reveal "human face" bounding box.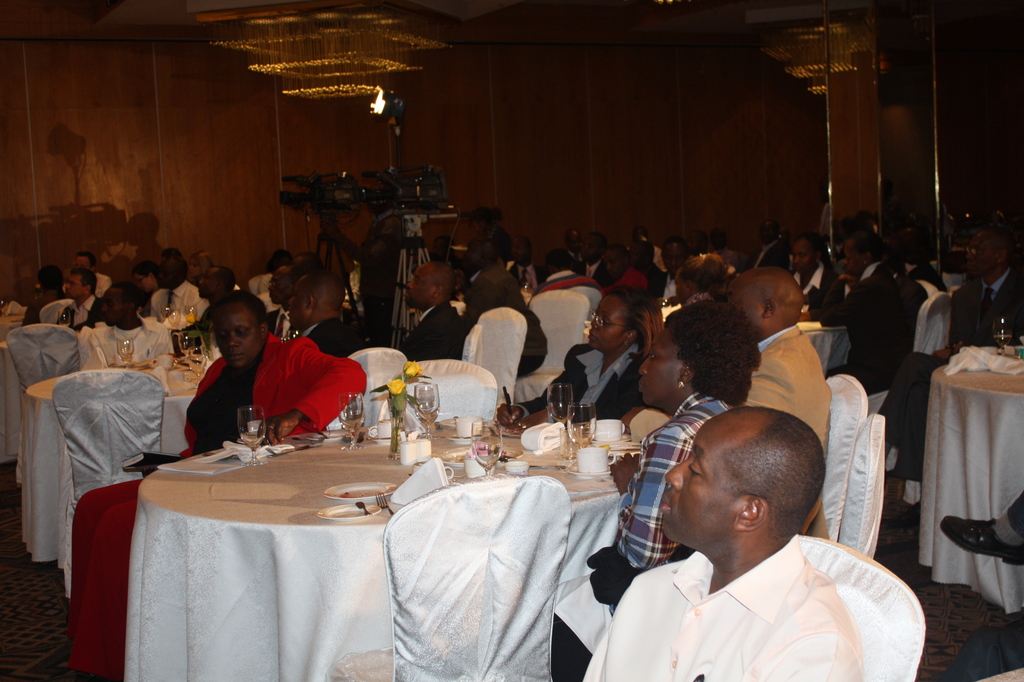
Revealed: locate(133, 272, 152, 293).
